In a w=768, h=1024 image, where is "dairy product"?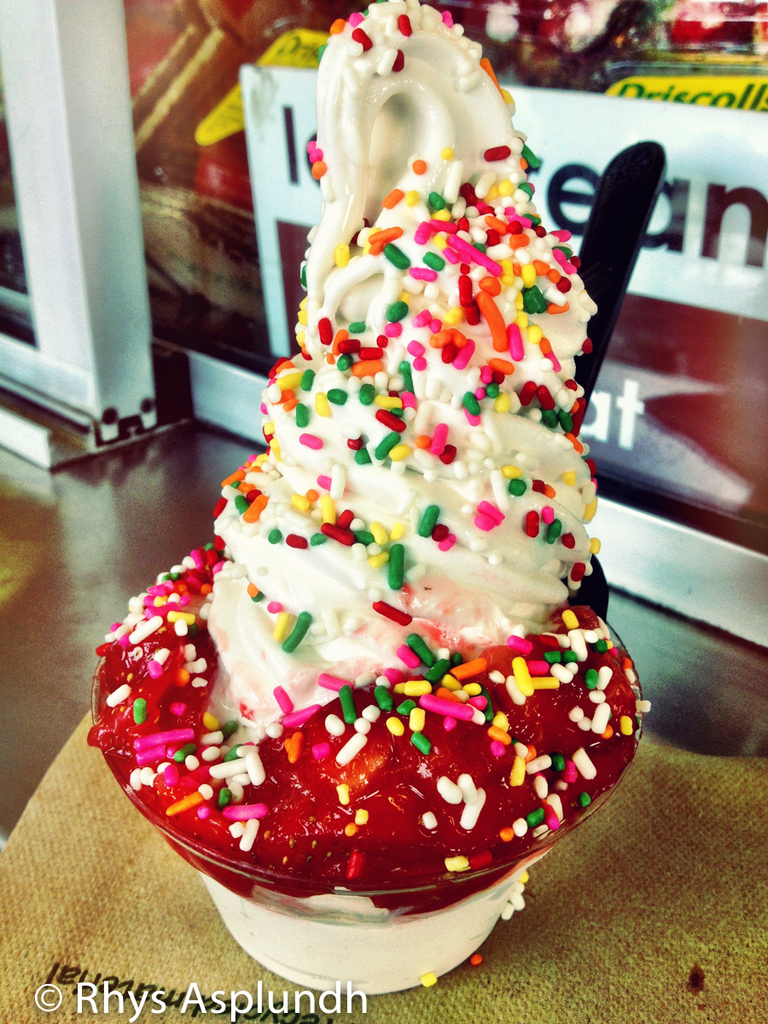
126 23 606 945.
